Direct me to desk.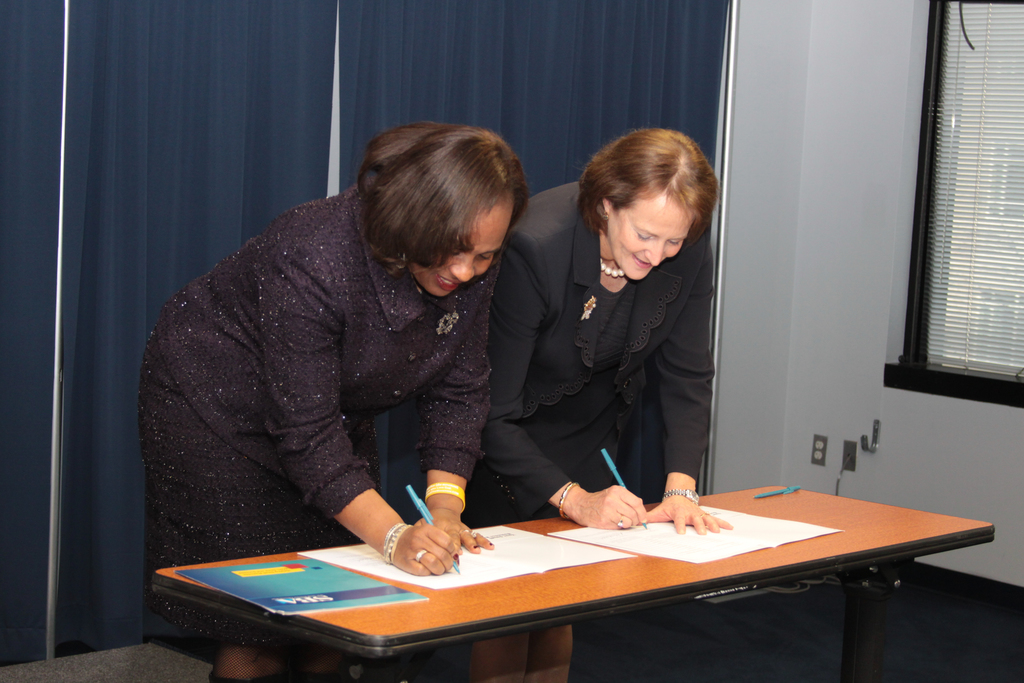
Direction: bbox=(191, 493, 947, 677).
